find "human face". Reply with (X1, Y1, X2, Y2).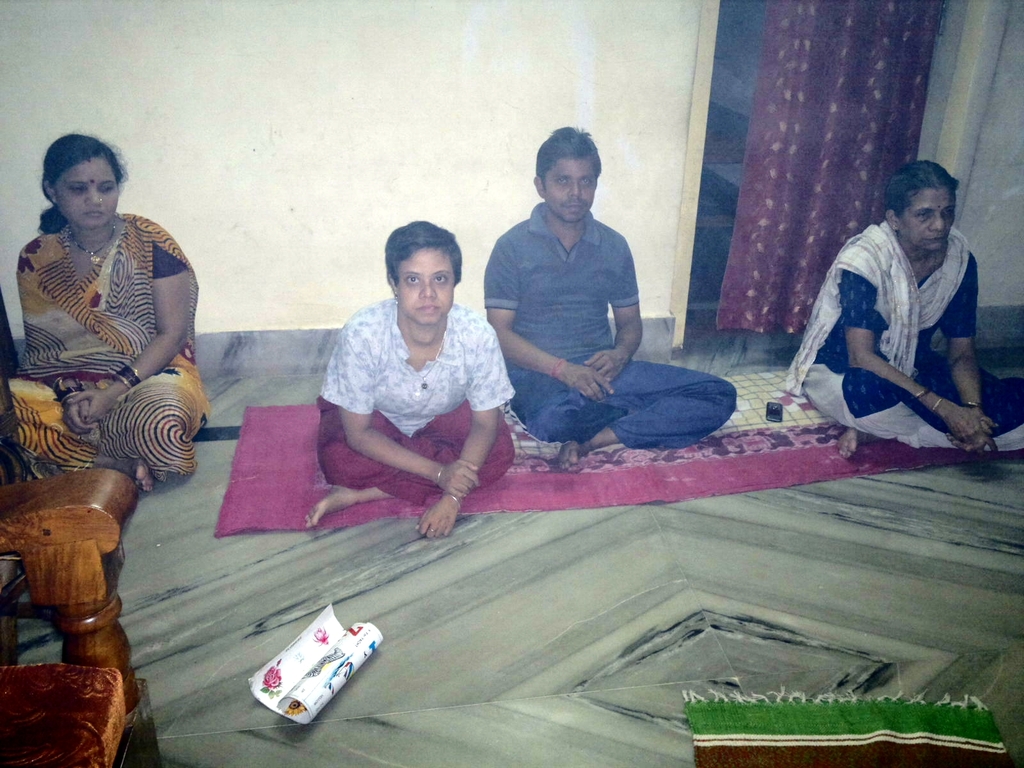
(552, 156, 595, 221).
